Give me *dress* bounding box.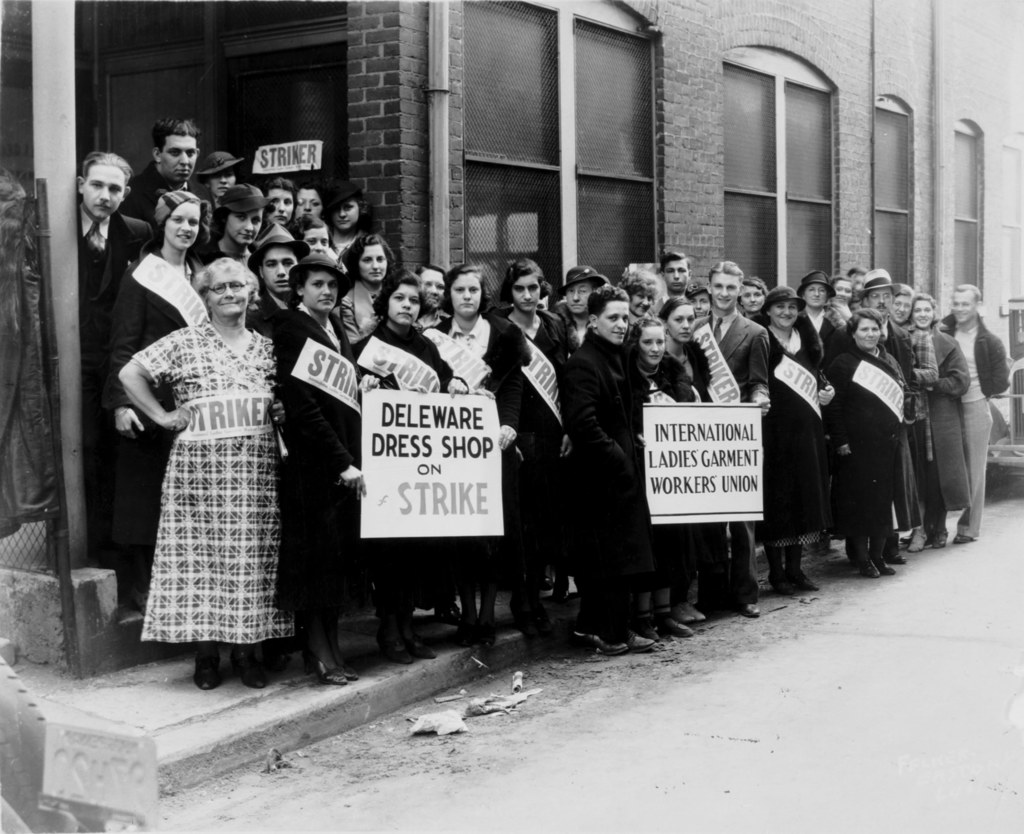
rect(834, 351, 918, 536).
